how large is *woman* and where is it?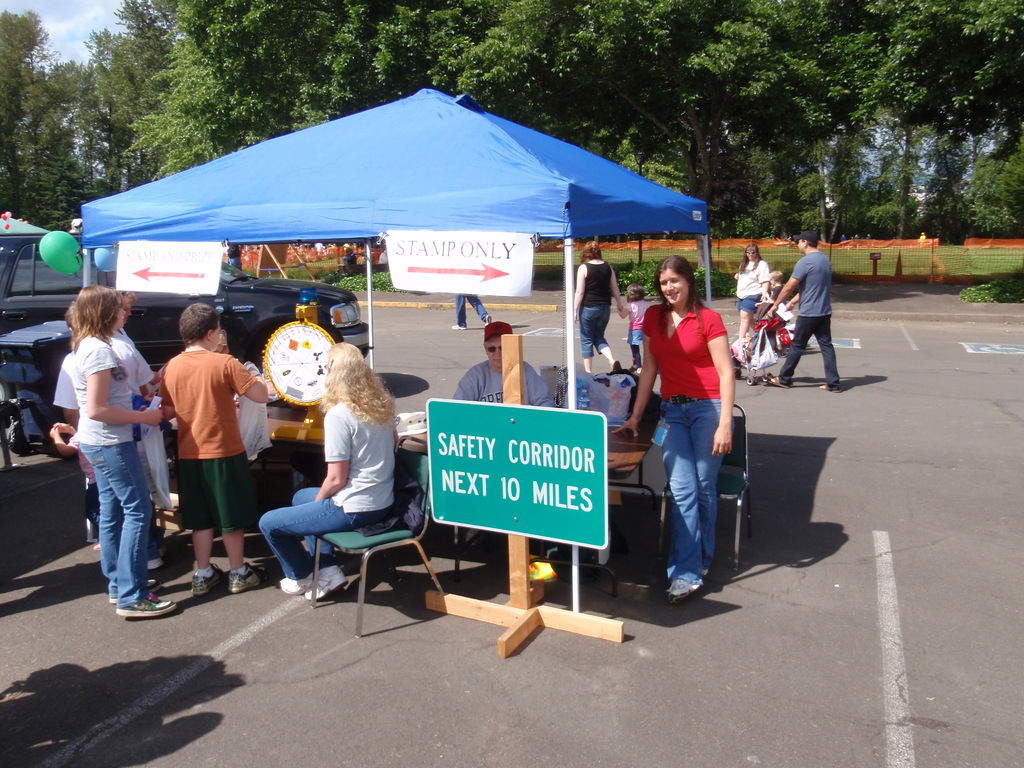
Bounding box: [left=47, top=262, right=171, bottom=618].
